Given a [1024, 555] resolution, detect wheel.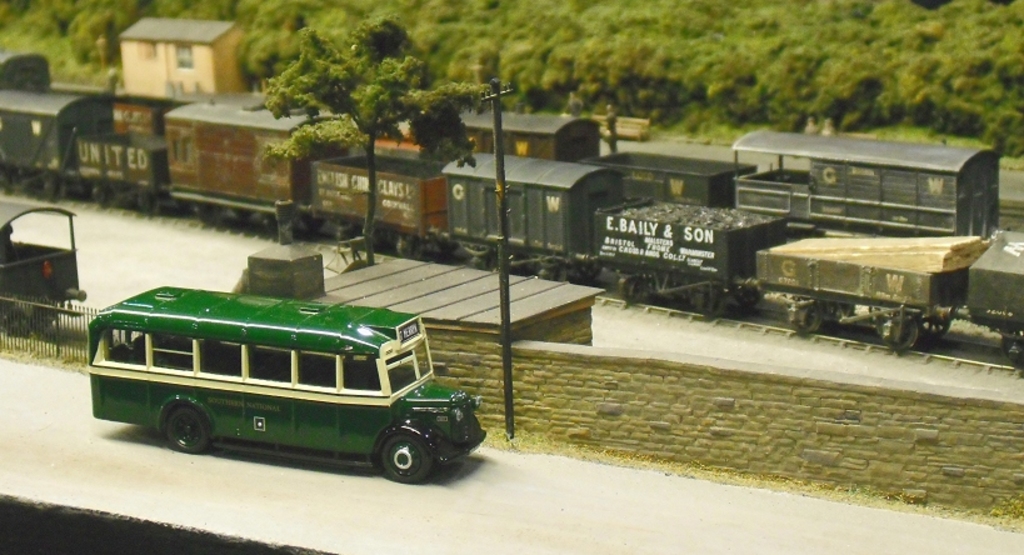
select_region(399, 234, 420, 260).
